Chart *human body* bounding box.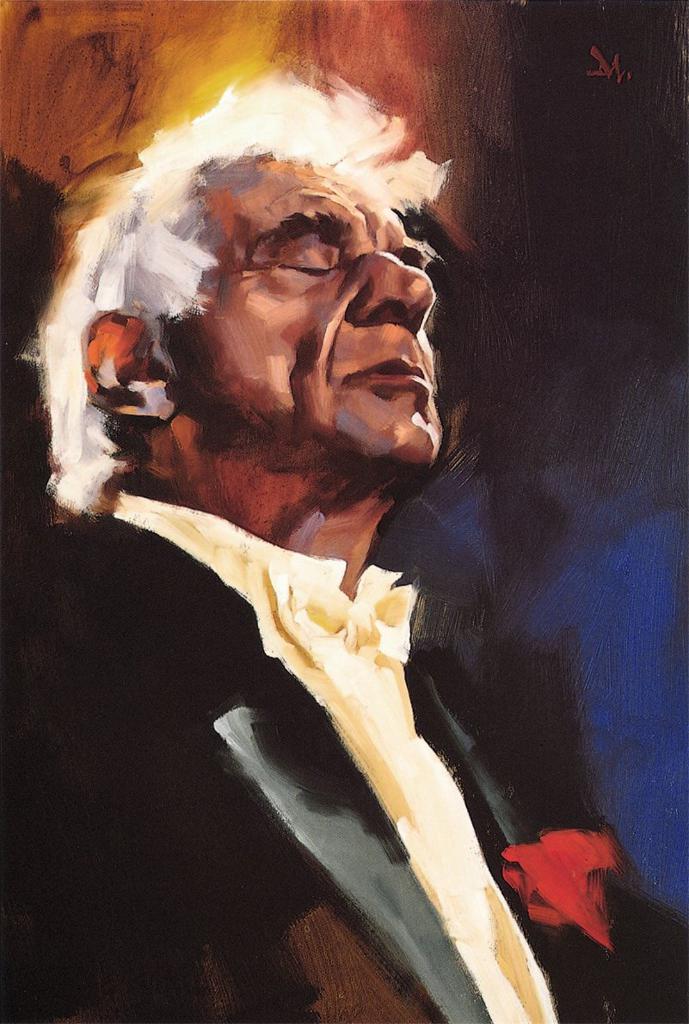
Charted: 67/71/635/973.
